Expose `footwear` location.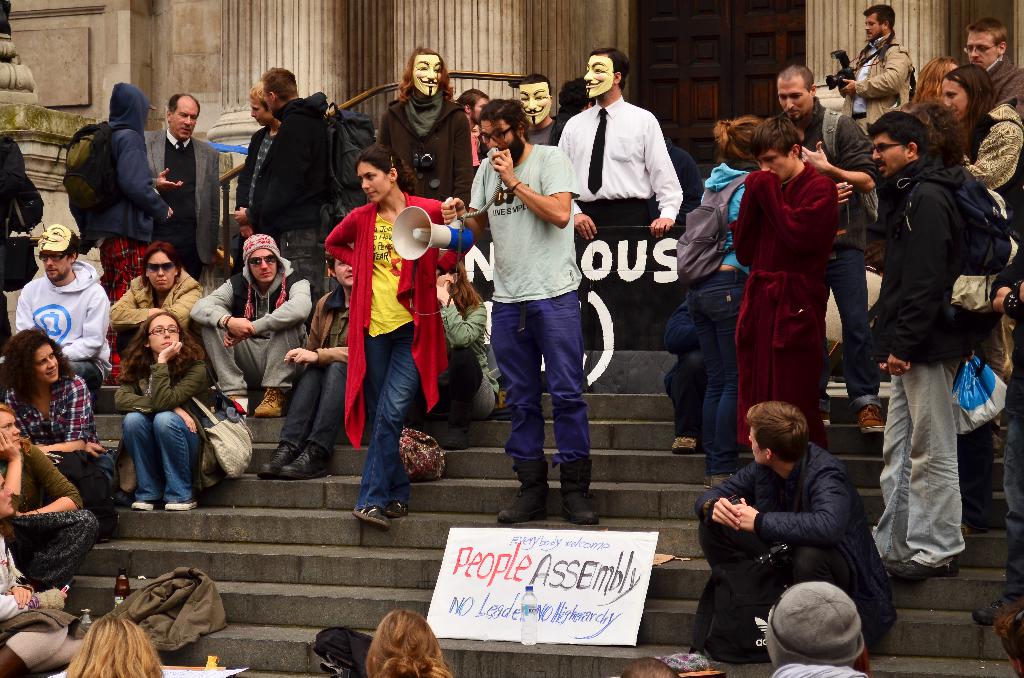
Exposed at (x1=252, y1=389, x2=283, y2=417).
